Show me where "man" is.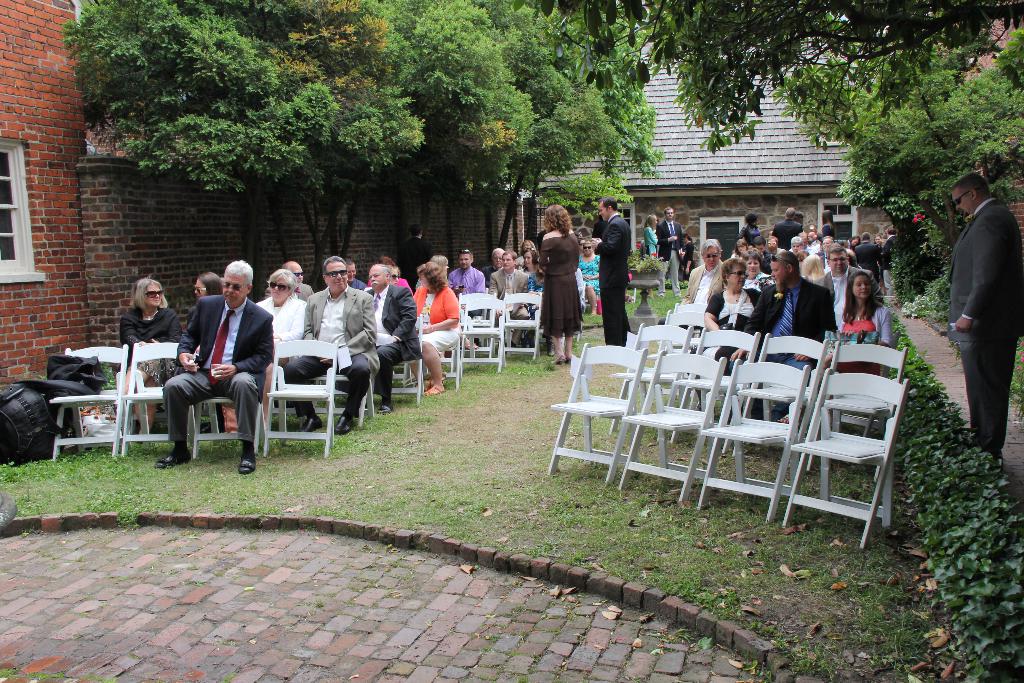
"man" is at (x1=790, y1=235, x2=810, y2=263).
